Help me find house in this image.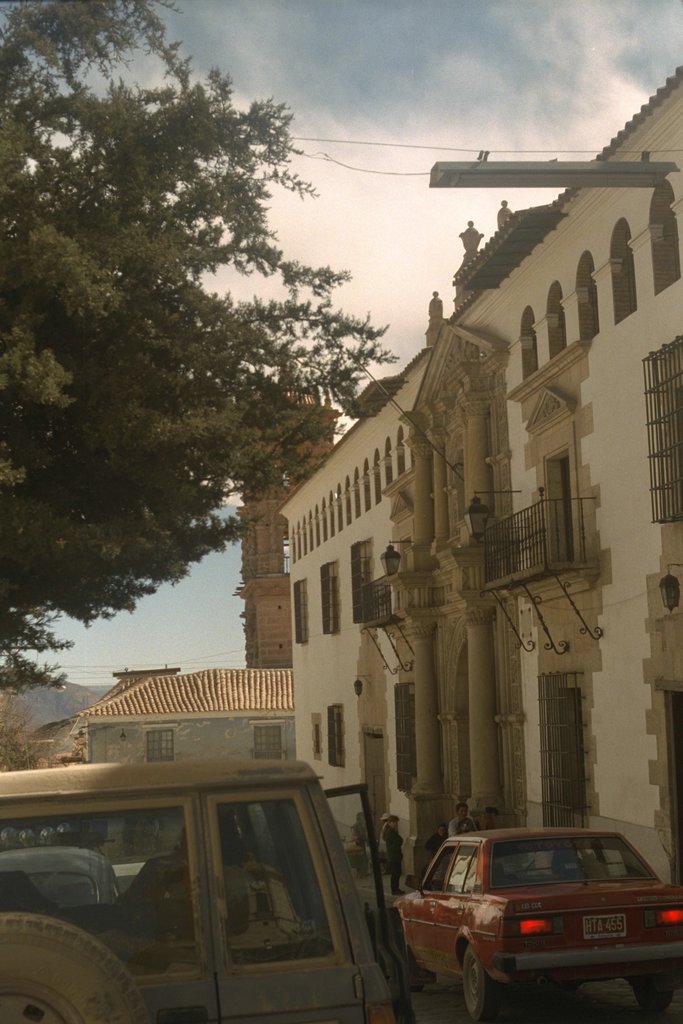
Found it: select_region(85, 666, 297, 772).
